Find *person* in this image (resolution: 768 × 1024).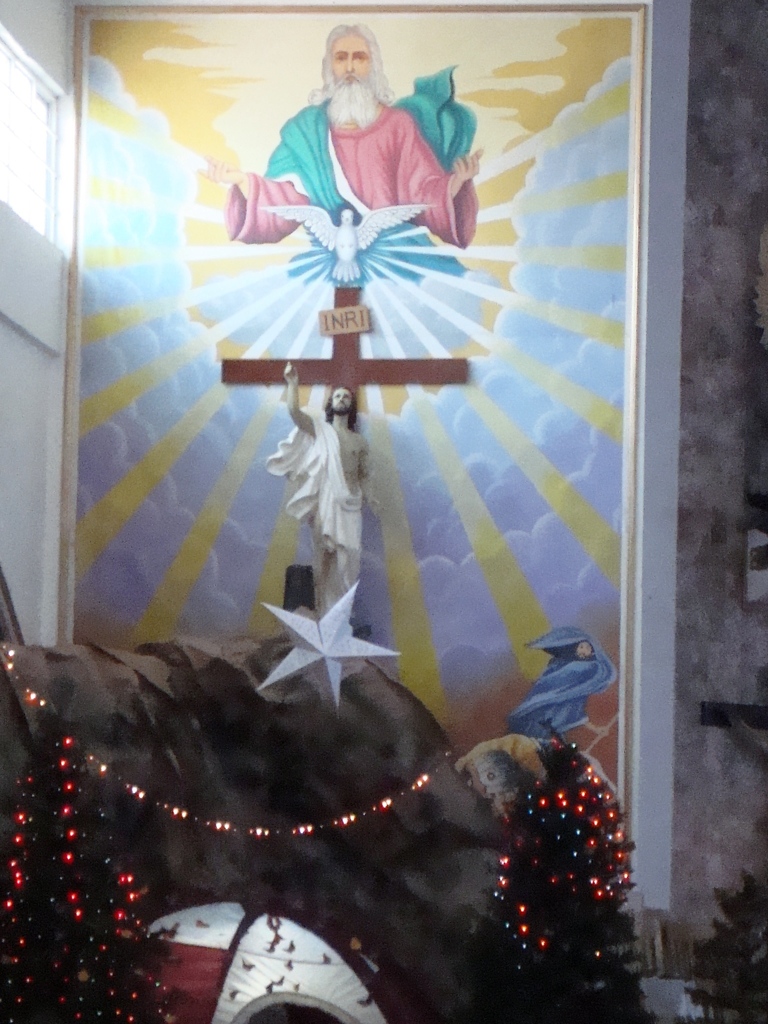
pyautogui.locateOnScreen(223, 11, 486, 330).
